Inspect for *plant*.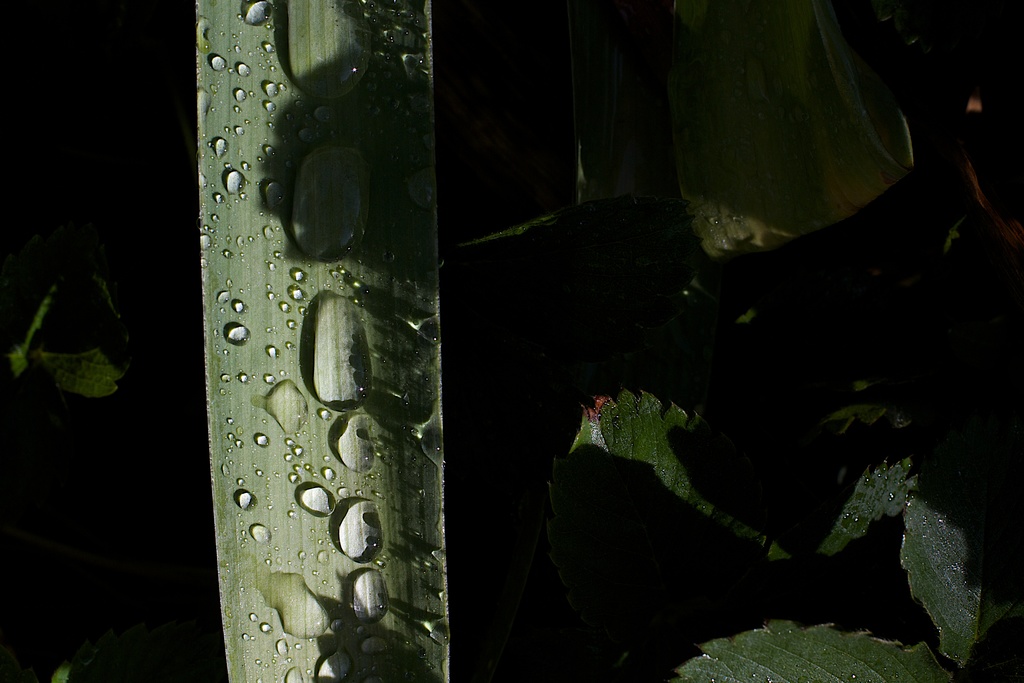
Inspection: <bbox>203, 0, 463, 682</bbox>.
